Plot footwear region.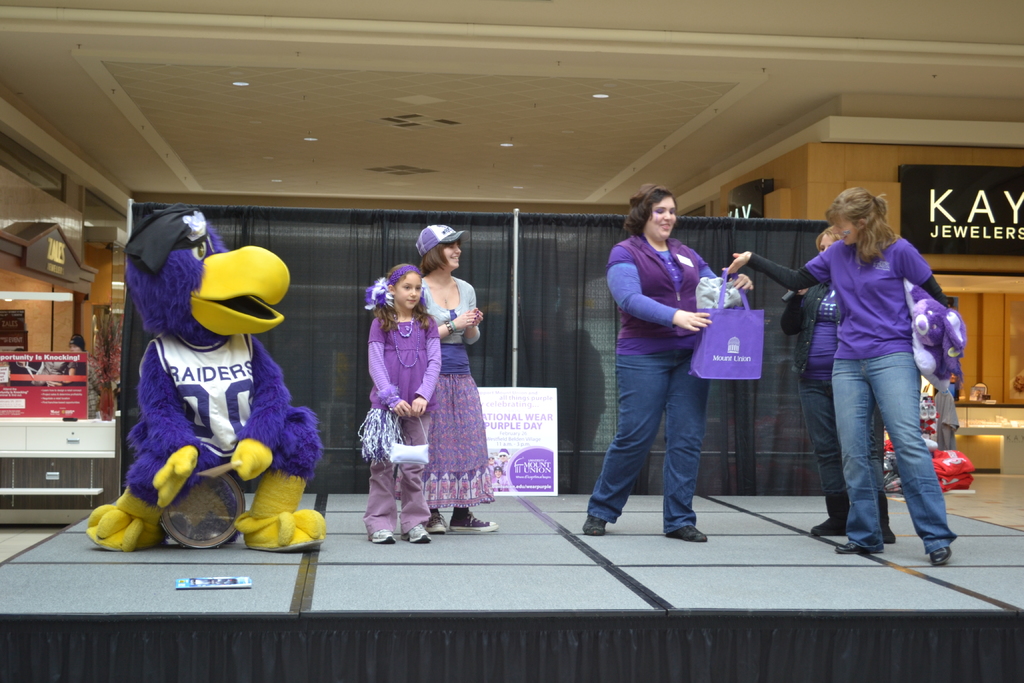
Plotted at box=[584, 517, 607, 534].
